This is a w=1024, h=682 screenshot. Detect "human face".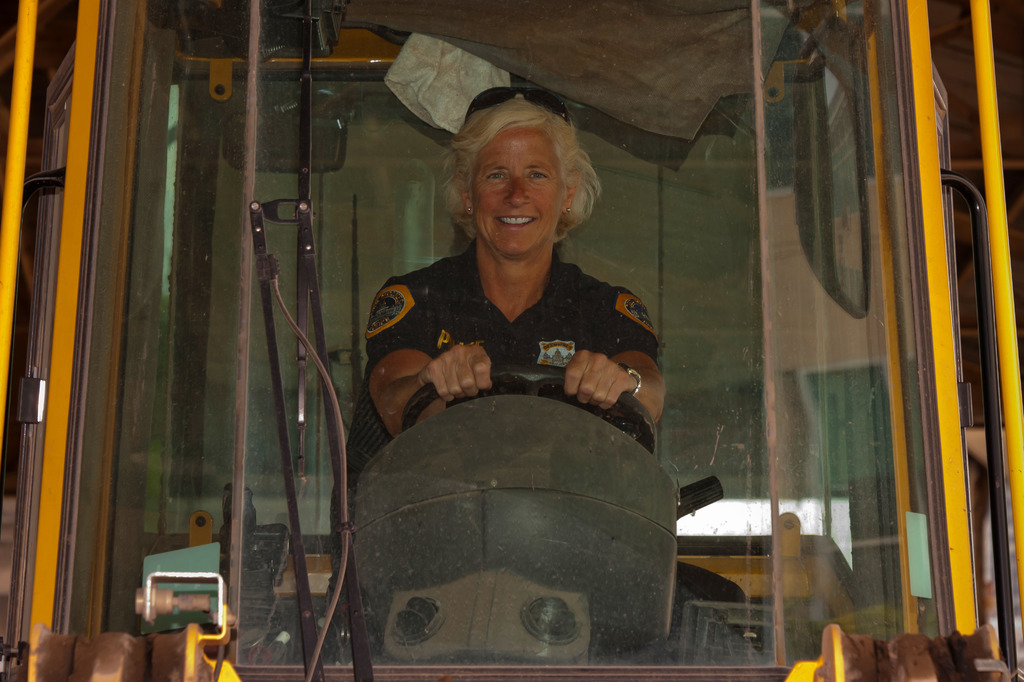
x1=472 y1=126 x2=565 y2=258.
